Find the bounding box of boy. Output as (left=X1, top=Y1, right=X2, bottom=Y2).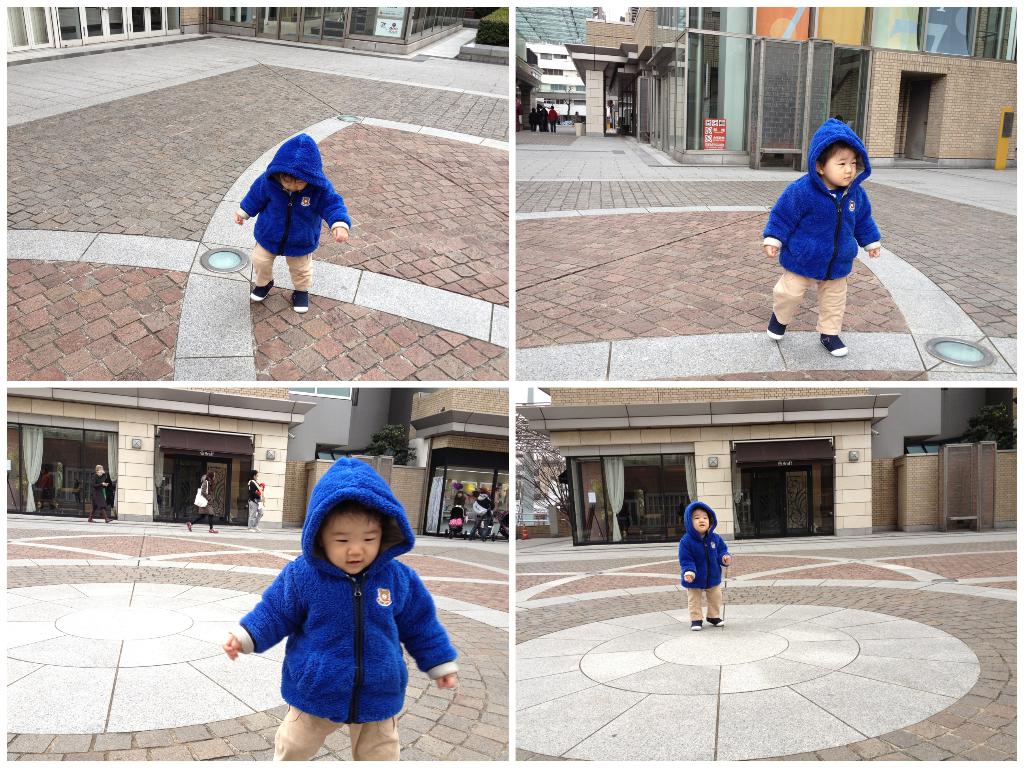
(left=757, top=115, right=886, bottom=356).
